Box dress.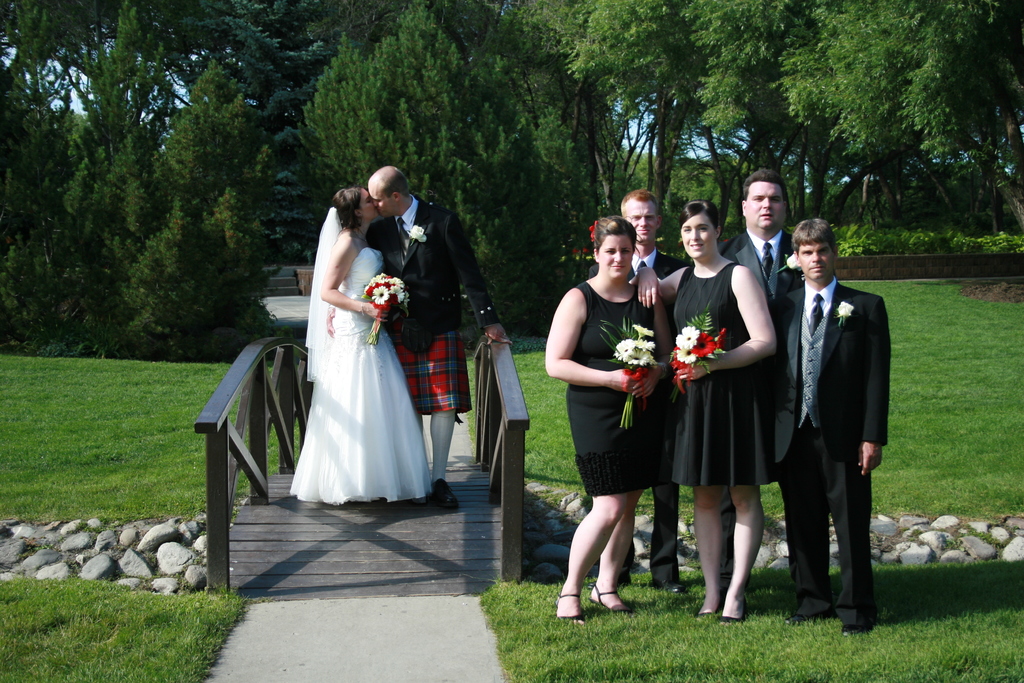
566,281,653,501.
